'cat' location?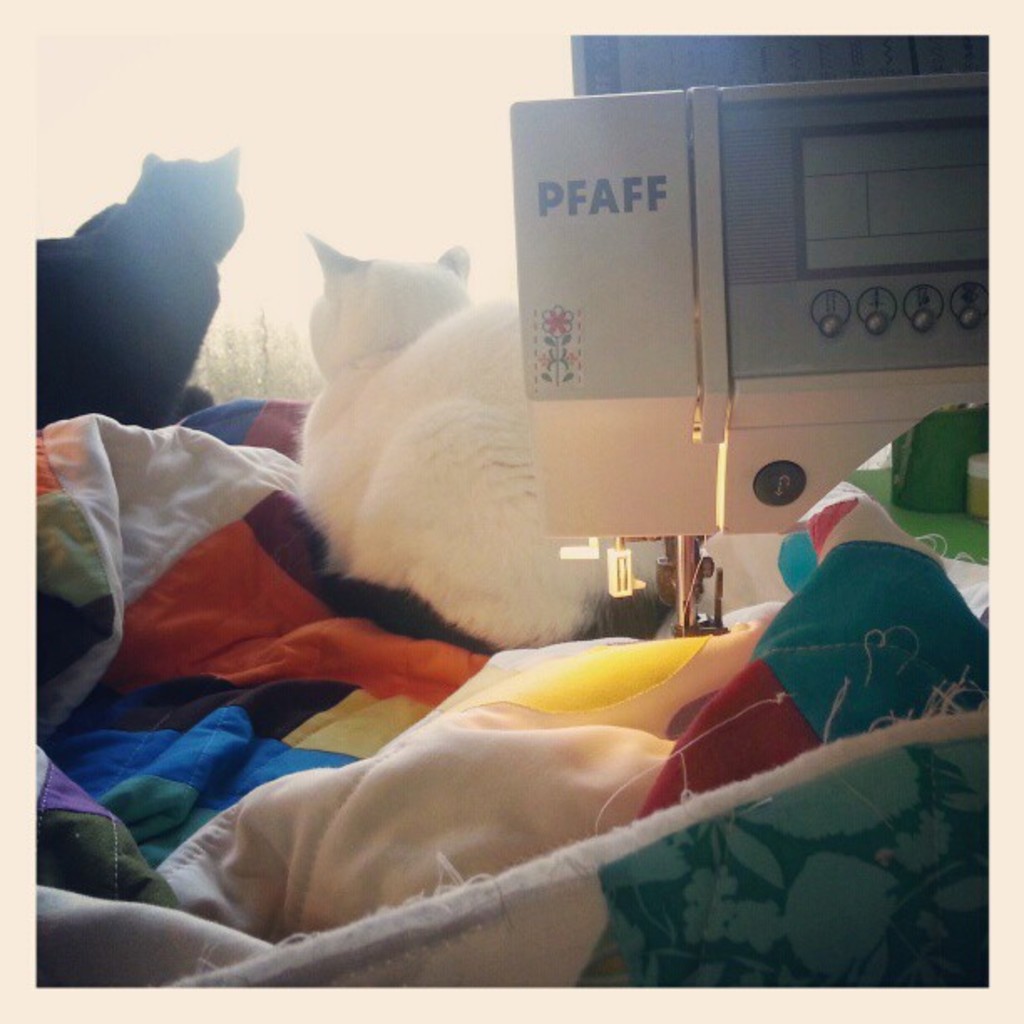
(x1=30, y1=156, x2=243, y2=432)
